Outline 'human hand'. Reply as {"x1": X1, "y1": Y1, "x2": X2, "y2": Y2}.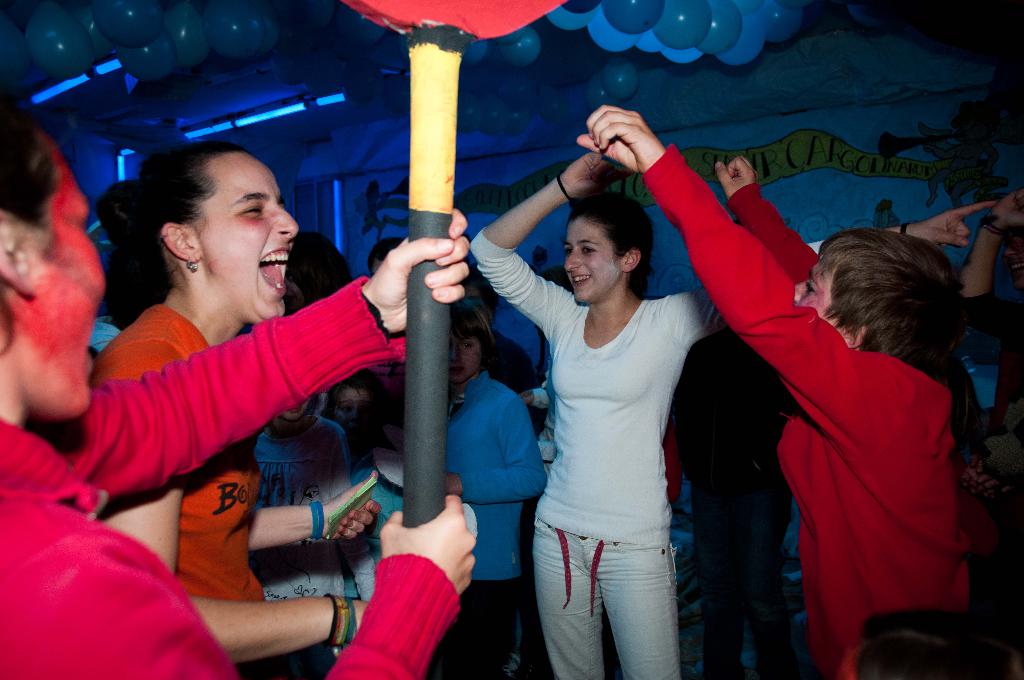
{"x1": 518, "y1": 387, "x2": 535, "y2": 408}.
